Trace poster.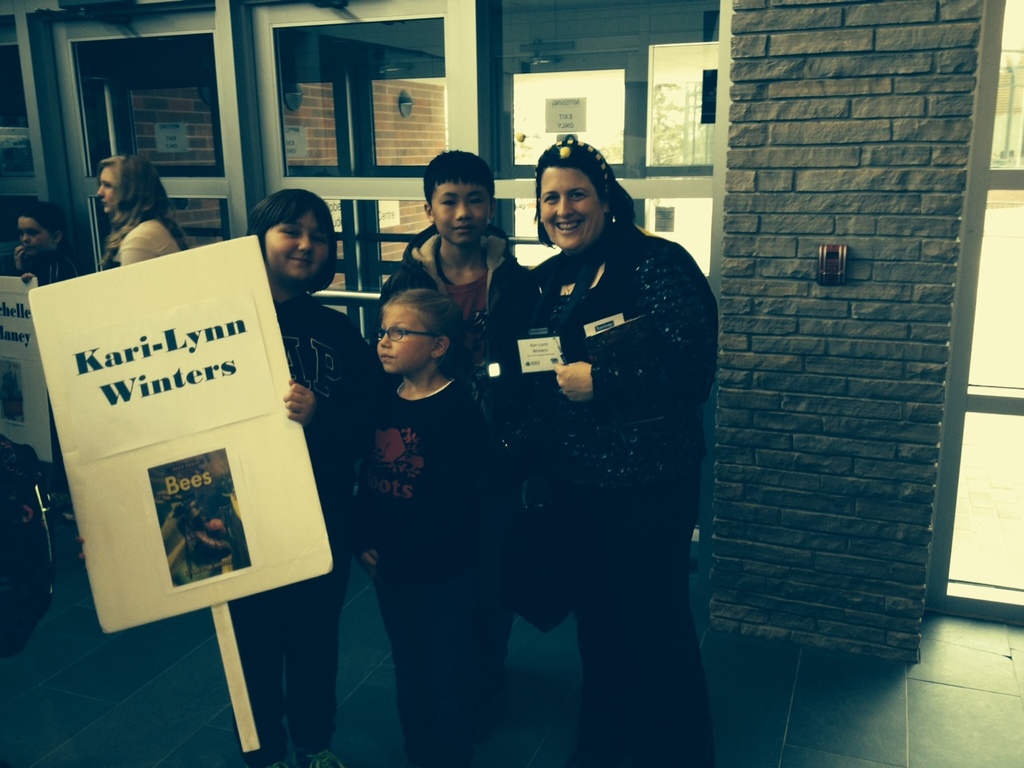
Traced to l=143, t=438, r=257, b=594.
